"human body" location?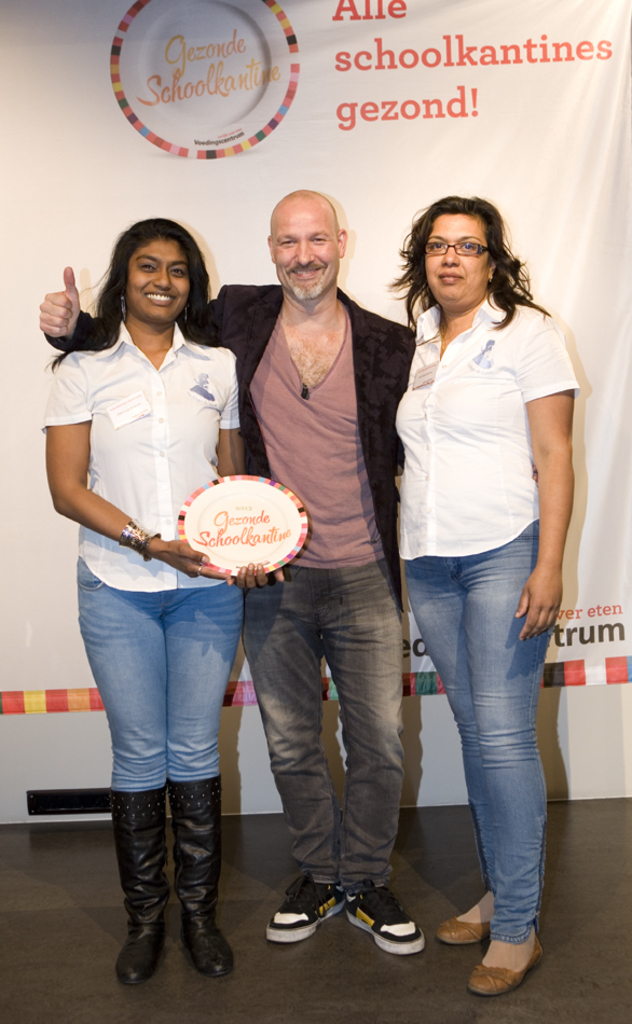
(left=389, top=194, right=572, bottom=994)
